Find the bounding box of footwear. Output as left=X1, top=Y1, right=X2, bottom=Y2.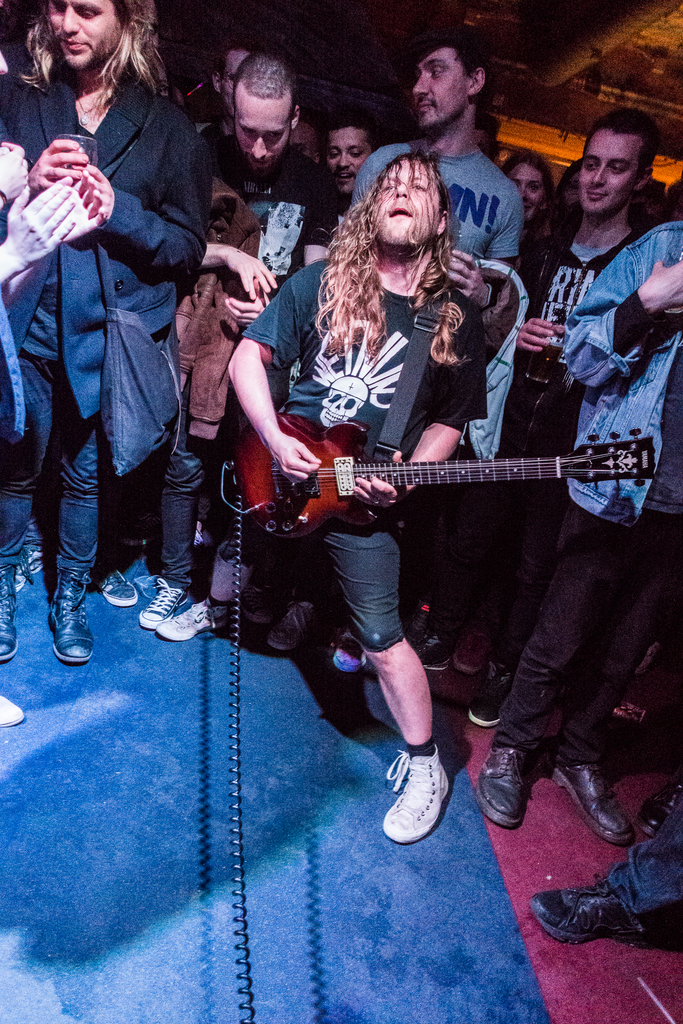
left=475, top=743, right=538, bottom=832.
